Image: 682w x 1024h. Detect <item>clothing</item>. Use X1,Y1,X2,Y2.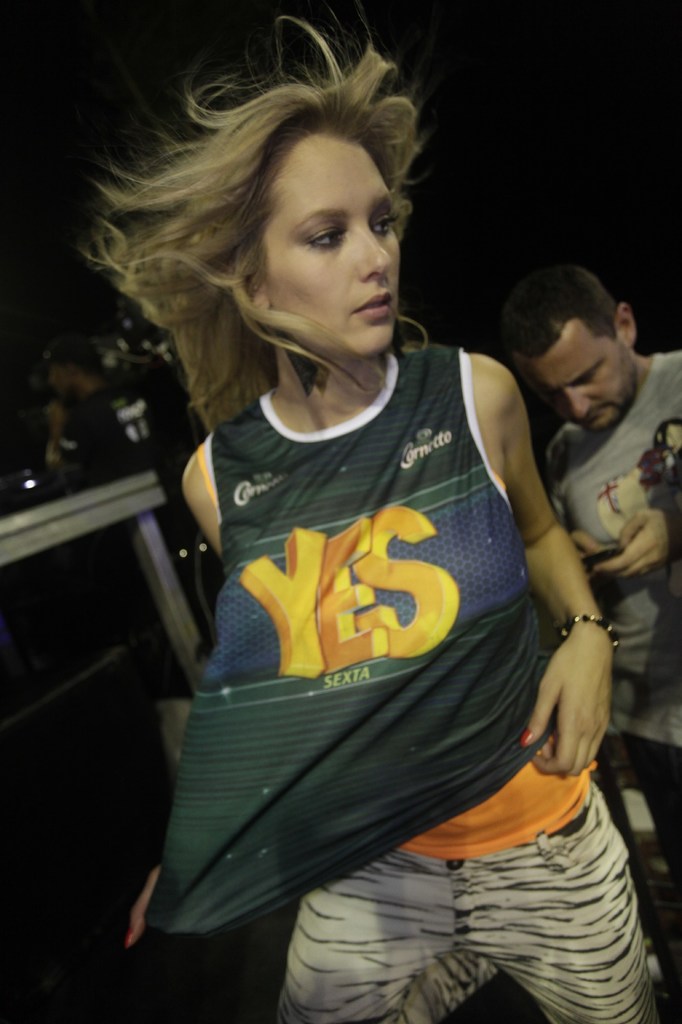
198,334,661,1023.
